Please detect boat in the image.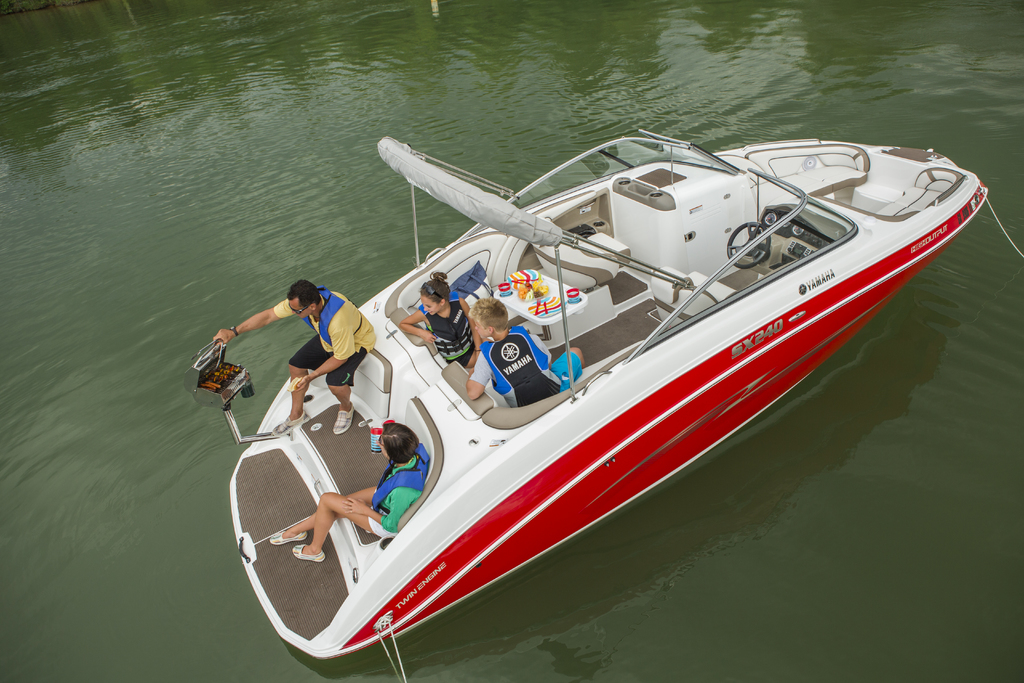
146, 194, 996, 627.
